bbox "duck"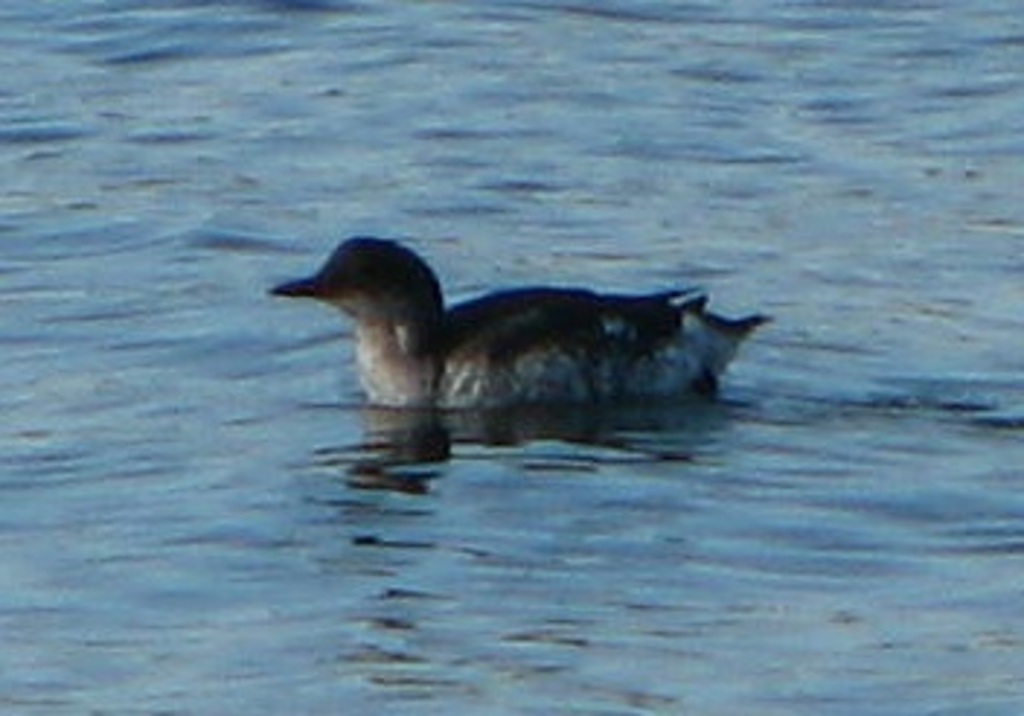
rect(265, 230, 774, 402)
